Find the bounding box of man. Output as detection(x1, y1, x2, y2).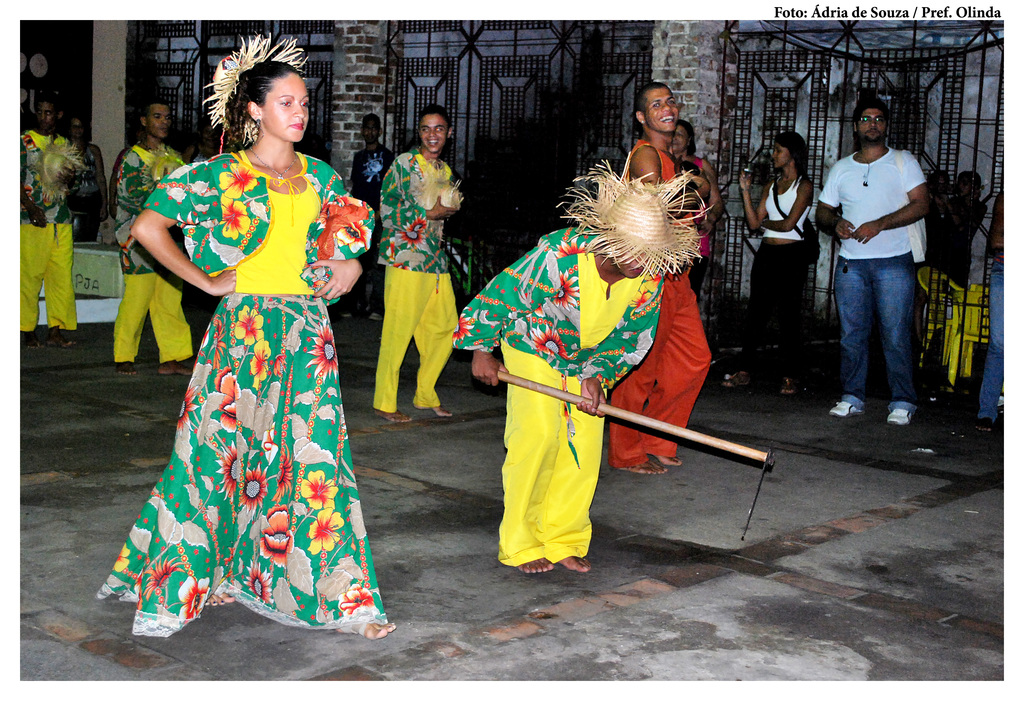
detection(12, 91, 95, 351).
